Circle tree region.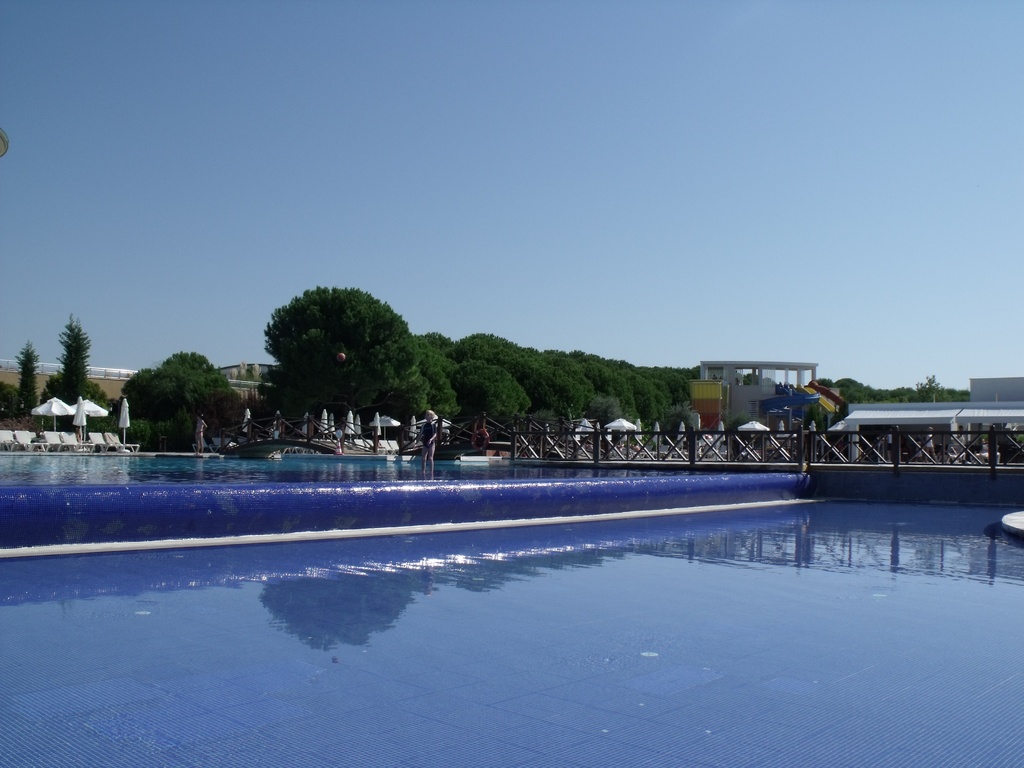
Region: [x1=42, y1=372, x2=115, y2=401].
